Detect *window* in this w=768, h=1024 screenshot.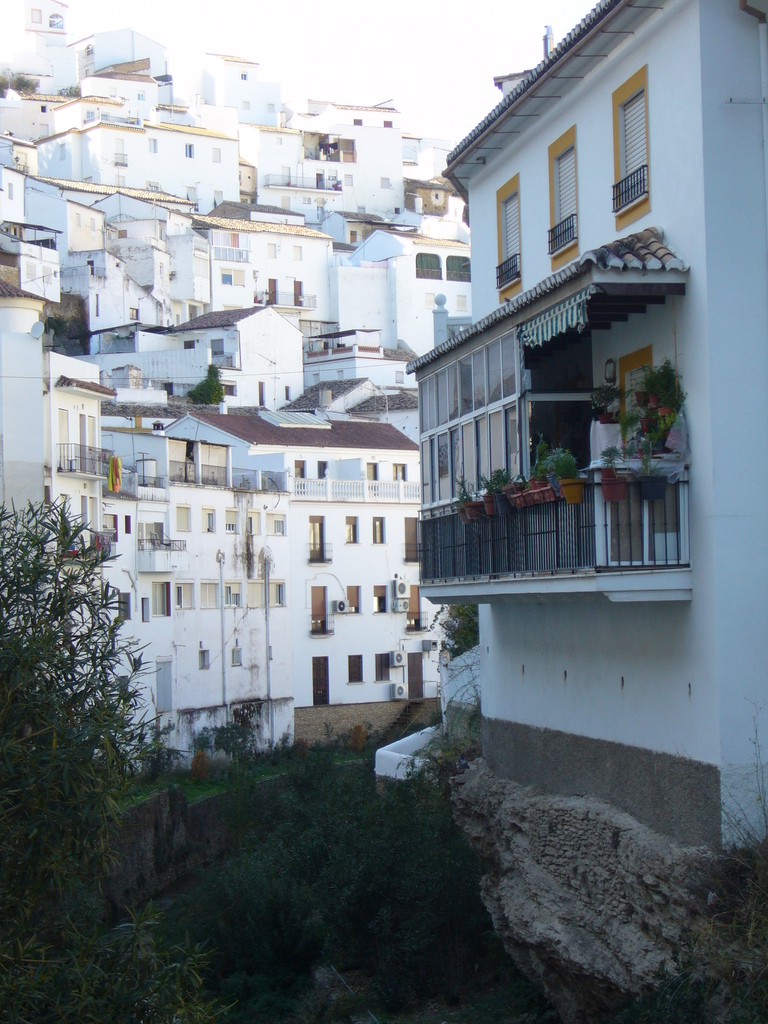
Detection: pyautogui.locateOnScreen(344, 584, 363, 612).
